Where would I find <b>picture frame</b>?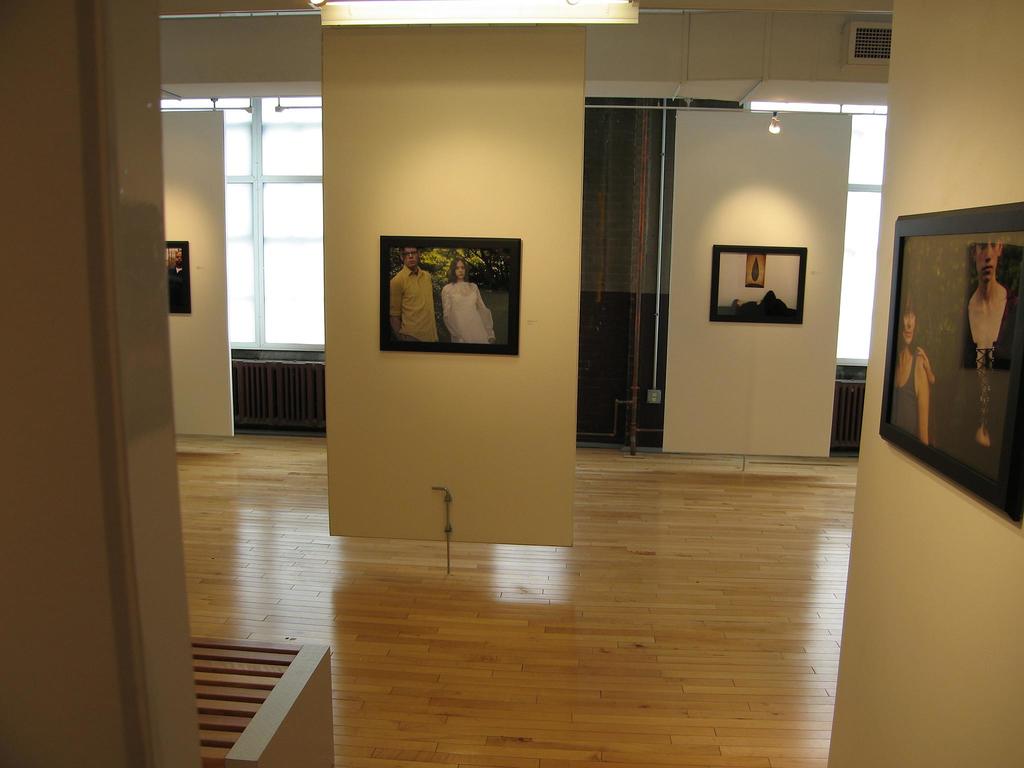
At {"left": 879, "top": 201, "right": 1023, "bottom": 521}.
